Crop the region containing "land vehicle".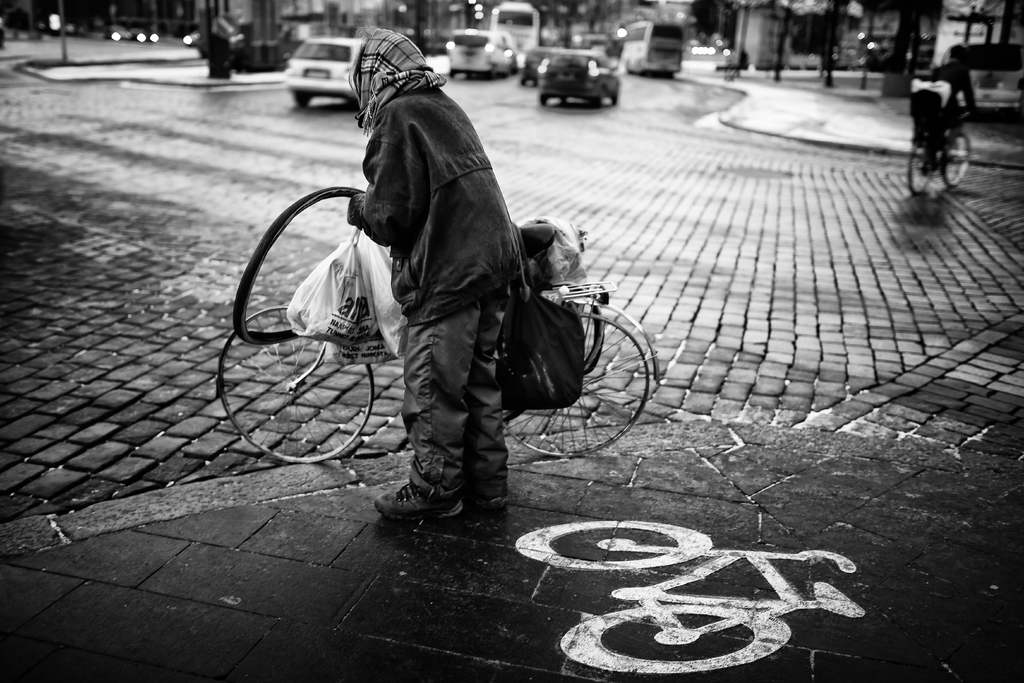
Crop region: 904/104/976/194.
